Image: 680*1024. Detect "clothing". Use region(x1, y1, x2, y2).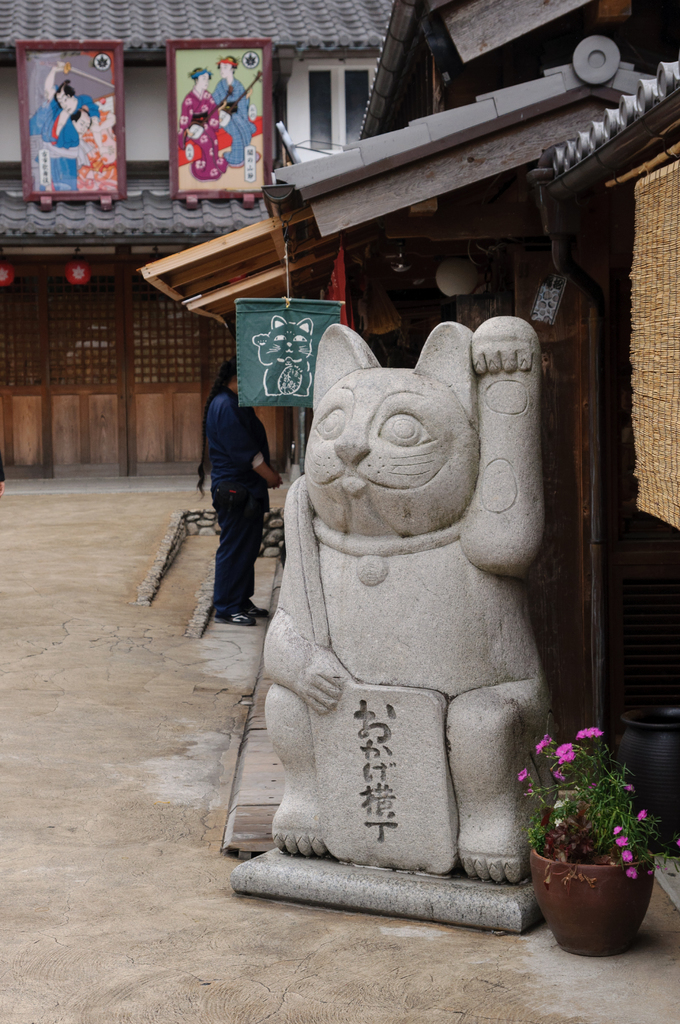
region(182, 89, 225, 183).
